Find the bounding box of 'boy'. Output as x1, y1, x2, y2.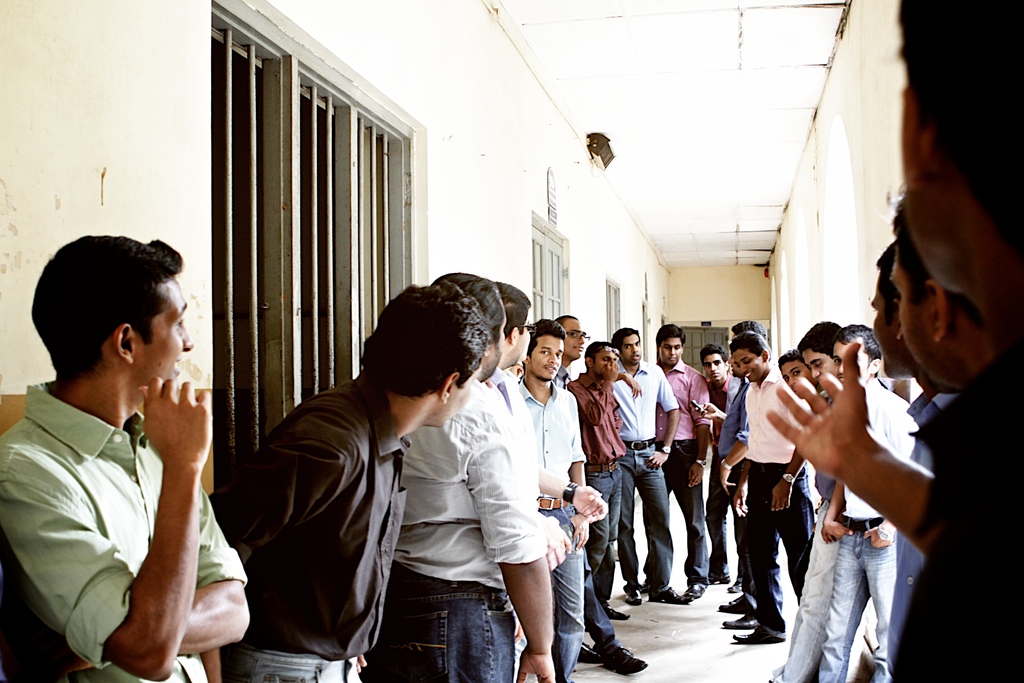
778, 349, 836, 538.
